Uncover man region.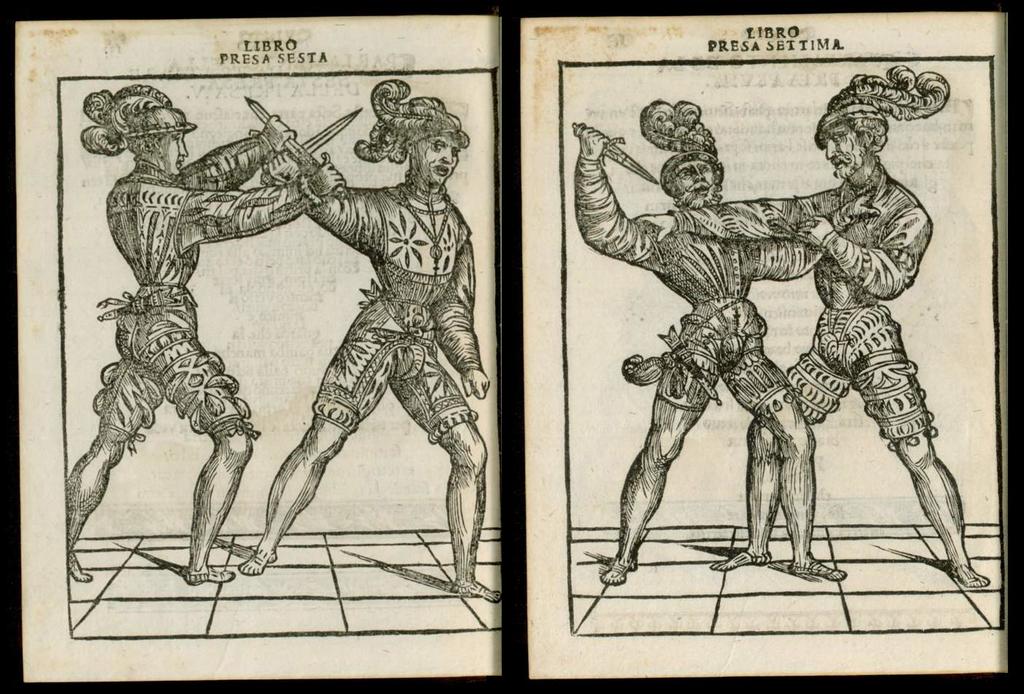
Uncovered: (left=65, top=86, right=349, bottom=588).
